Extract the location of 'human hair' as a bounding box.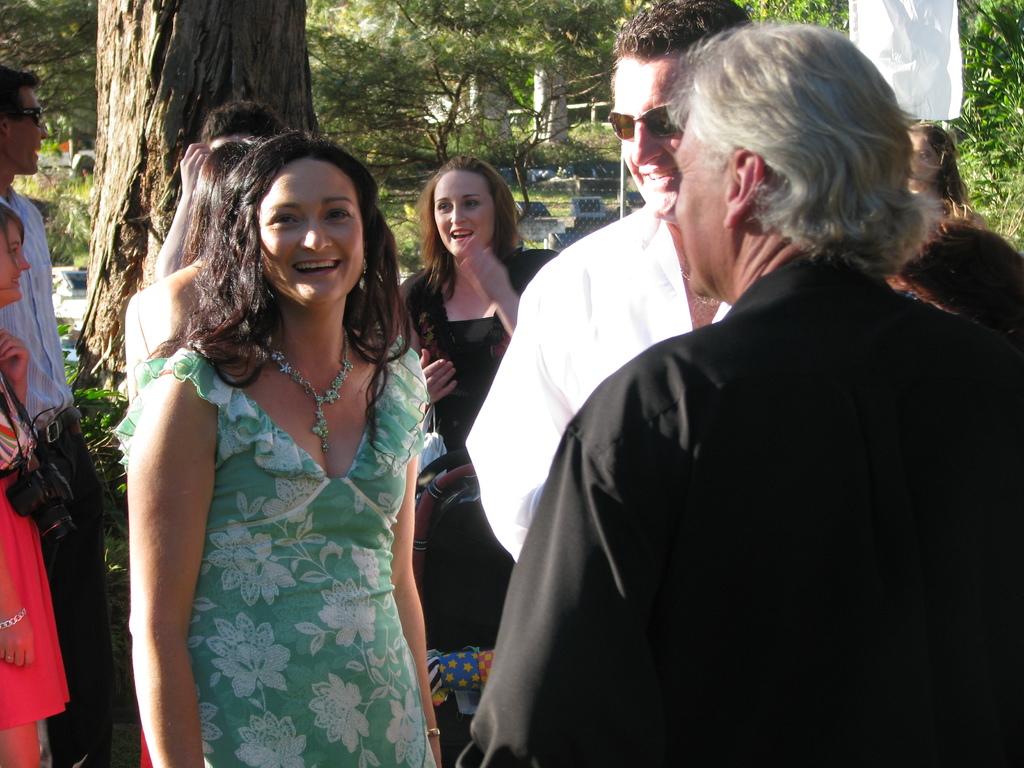
0/63/40/125.
